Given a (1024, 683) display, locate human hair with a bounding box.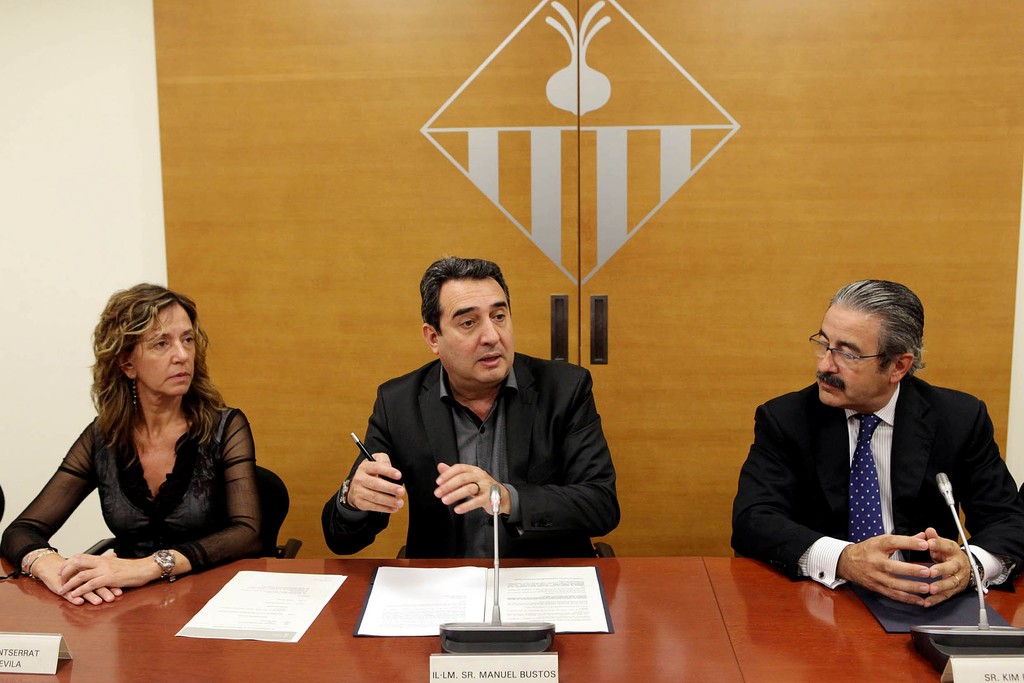
Located: pyautogui.locateOnScreen(420, 254, 509, 331).
